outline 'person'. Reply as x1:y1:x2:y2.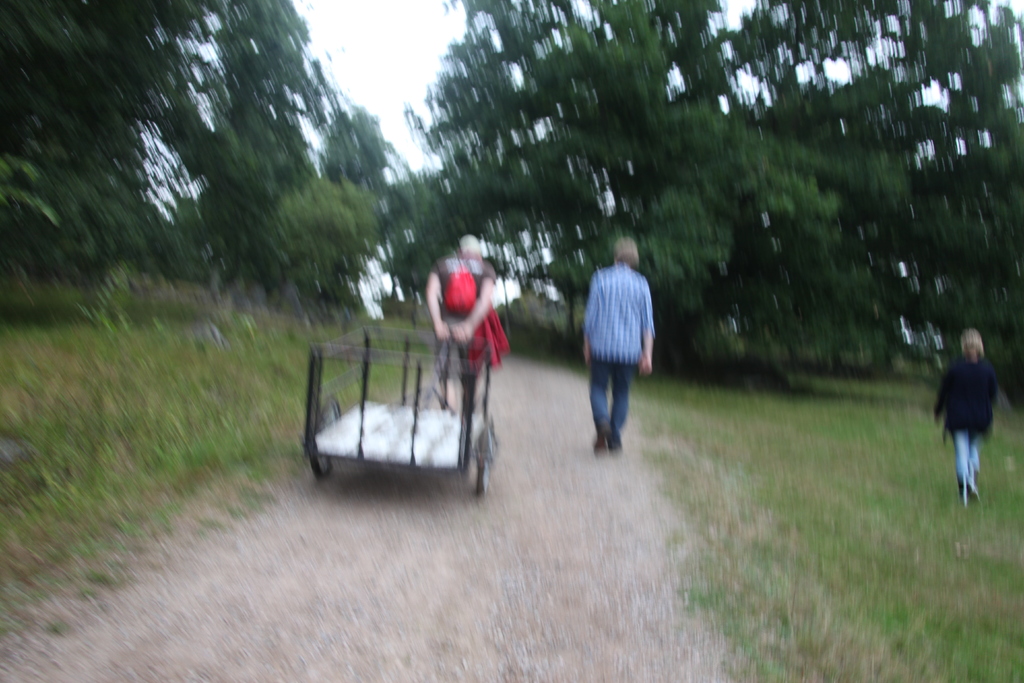
579:238:652:451.
